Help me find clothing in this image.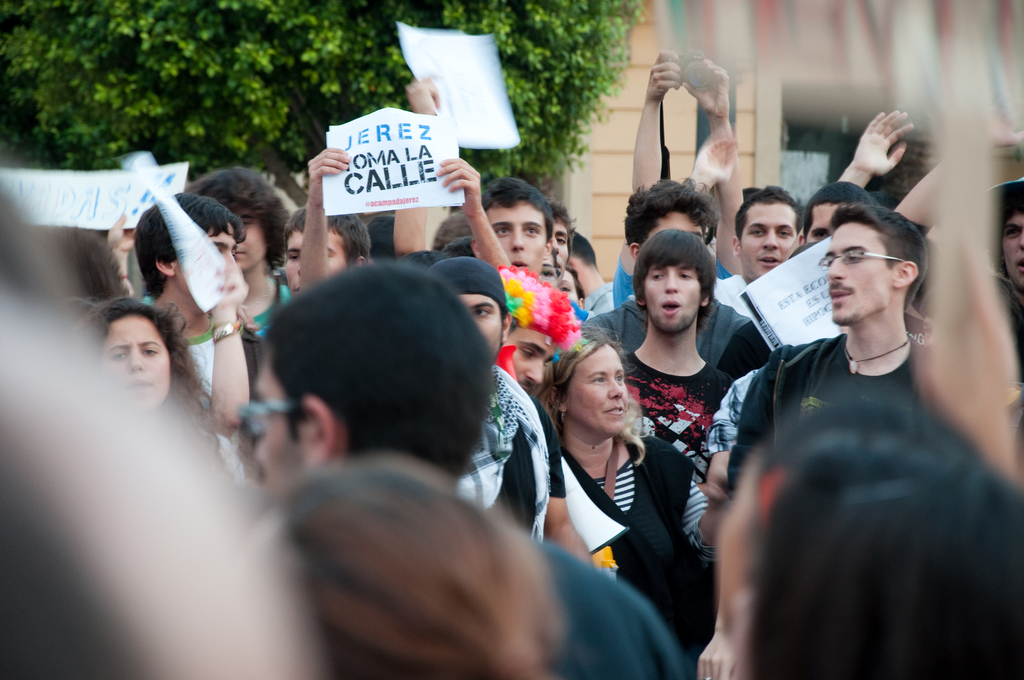
Found it: region(449, 357, 565, 551).
